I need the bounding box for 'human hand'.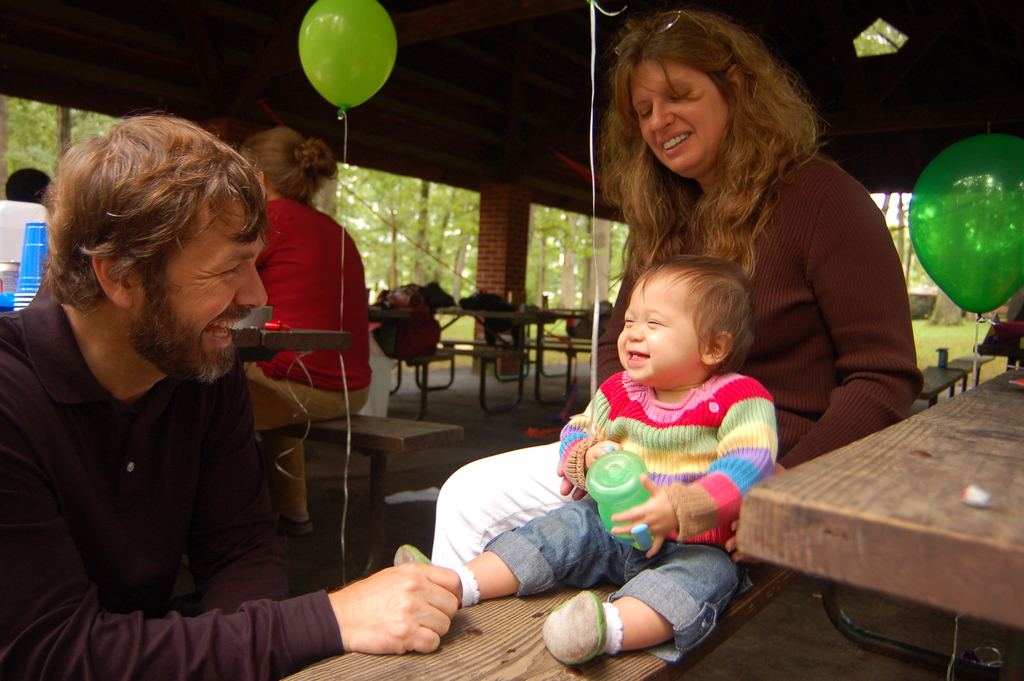
Here it is: left=723, top=516, right=772, bottom=566.
